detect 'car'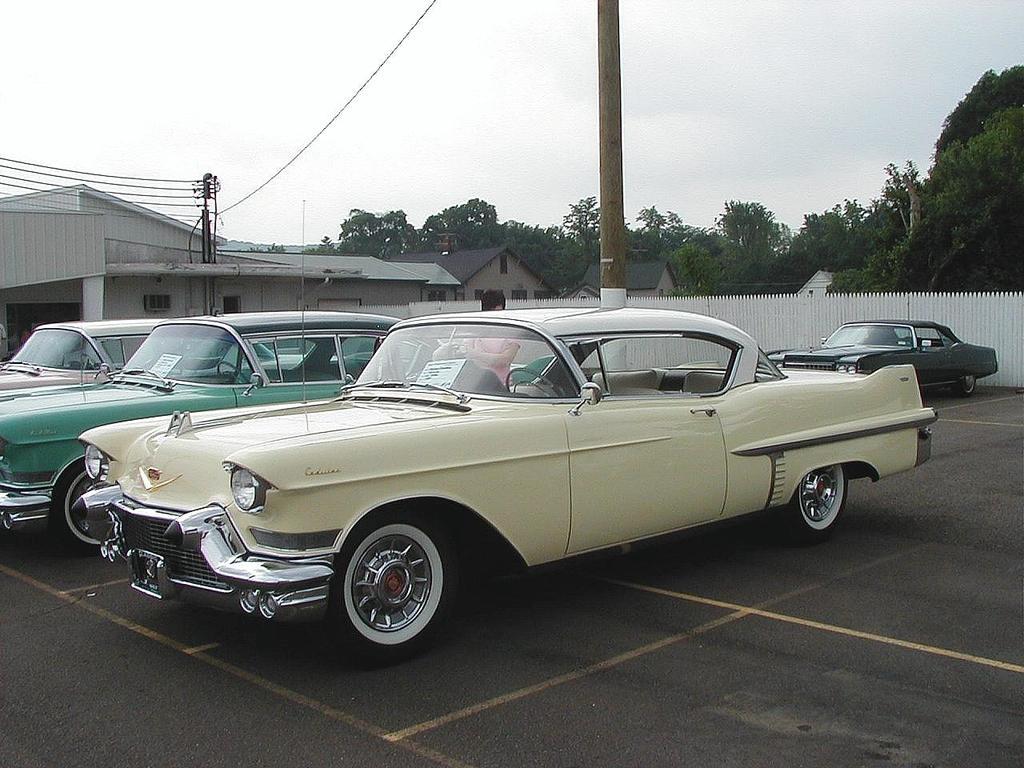
left=762, top=312, right=1000, bottom=400
